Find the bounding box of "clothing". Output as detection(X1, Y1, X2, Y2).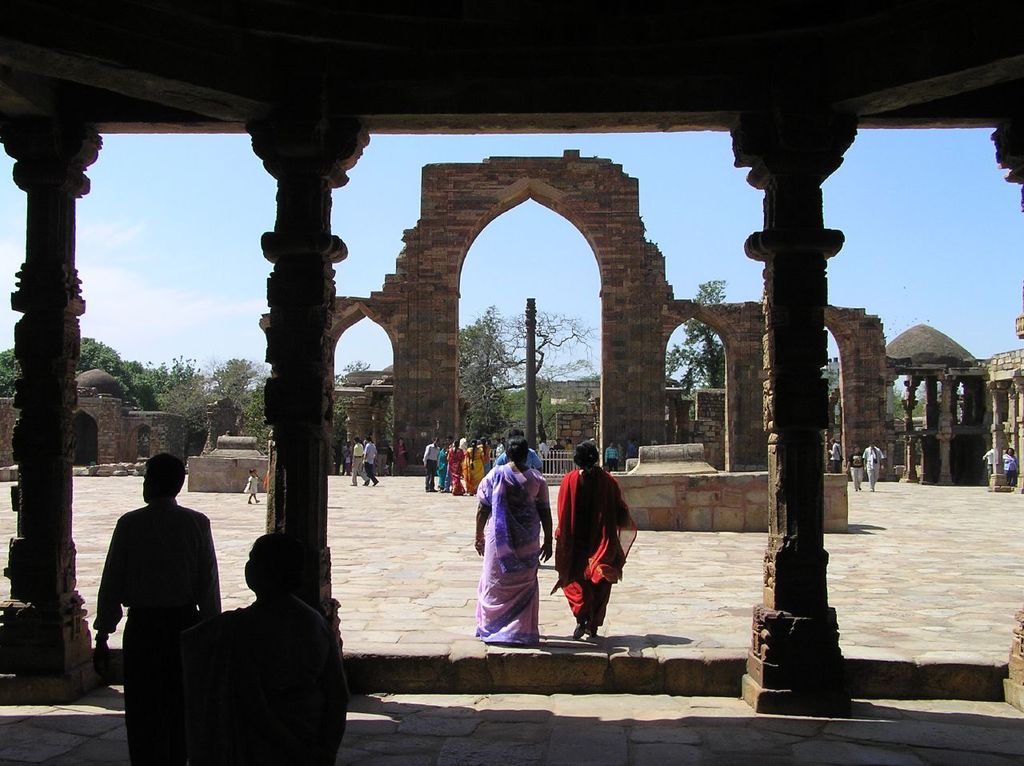
detection(479, 446, 498, 475).
